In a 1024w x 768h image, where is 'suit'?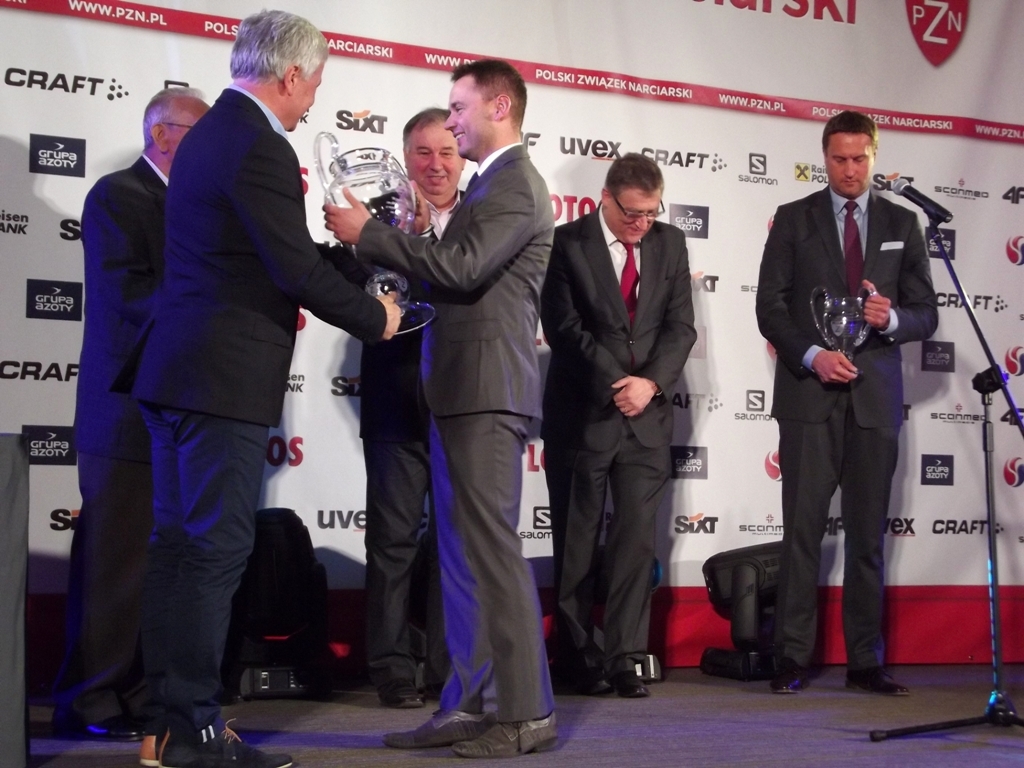
bbox(770, 135, 943, 687).
